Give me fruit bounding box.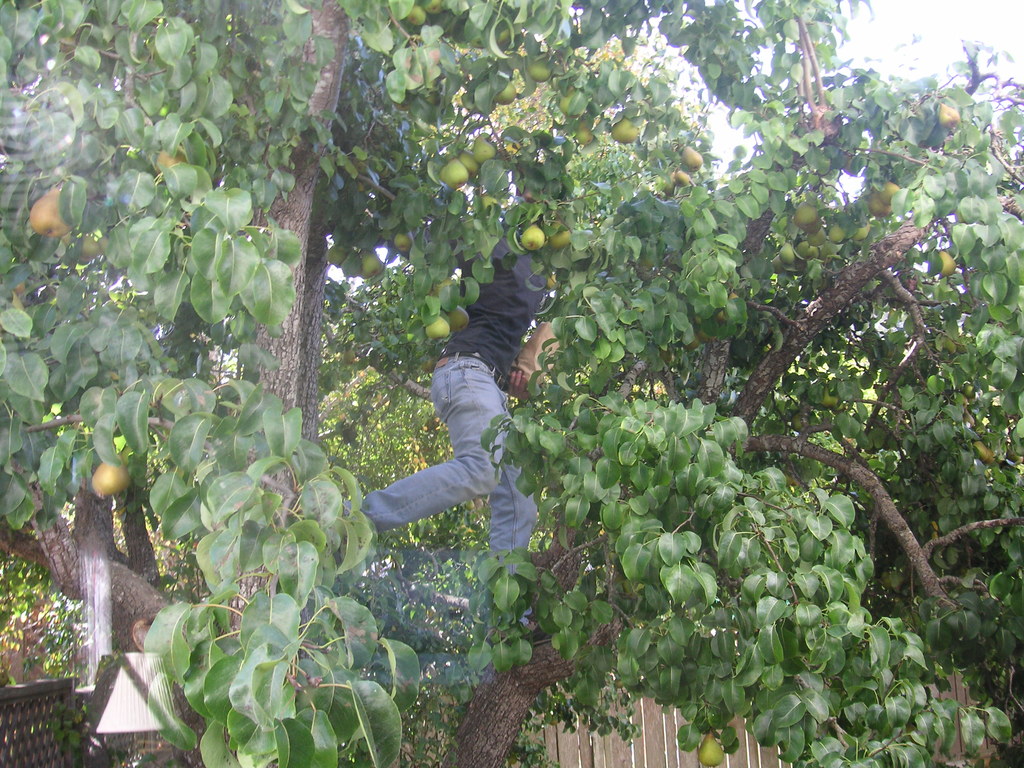
<region>868, 196, 888, 214</region>.
